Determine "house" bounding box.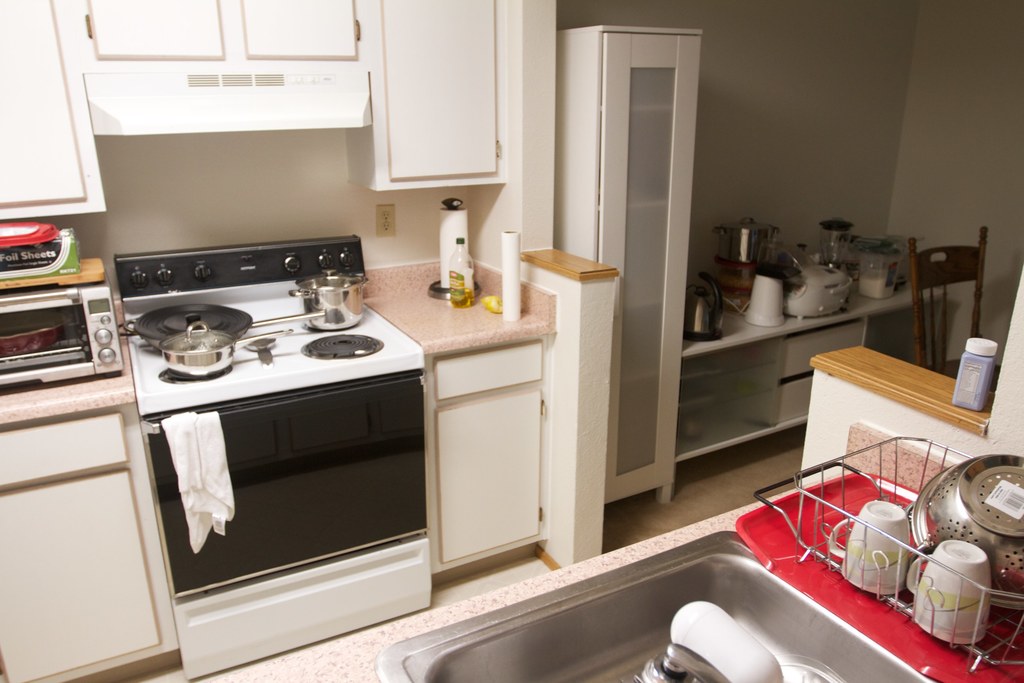
Determined: [0,0,1023,682].
